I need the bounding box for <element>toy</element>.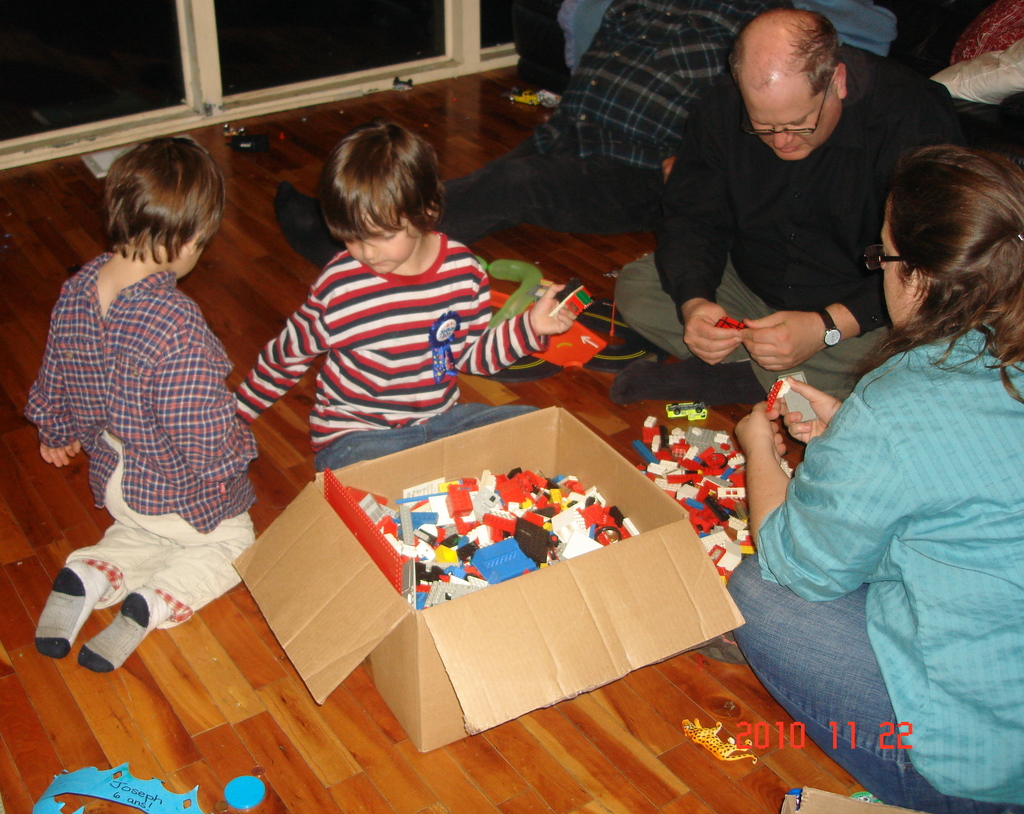
Here it is: locate(546, 280, 588, 330).
